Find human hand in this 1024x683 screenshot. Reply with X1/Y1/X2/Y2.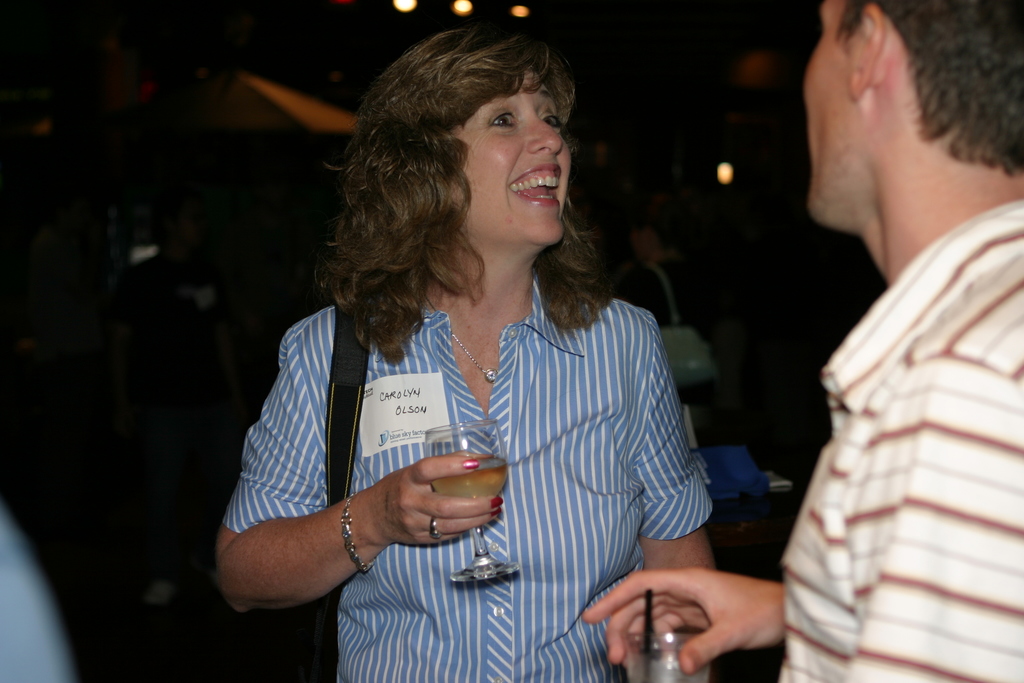
602/548/797/670.
